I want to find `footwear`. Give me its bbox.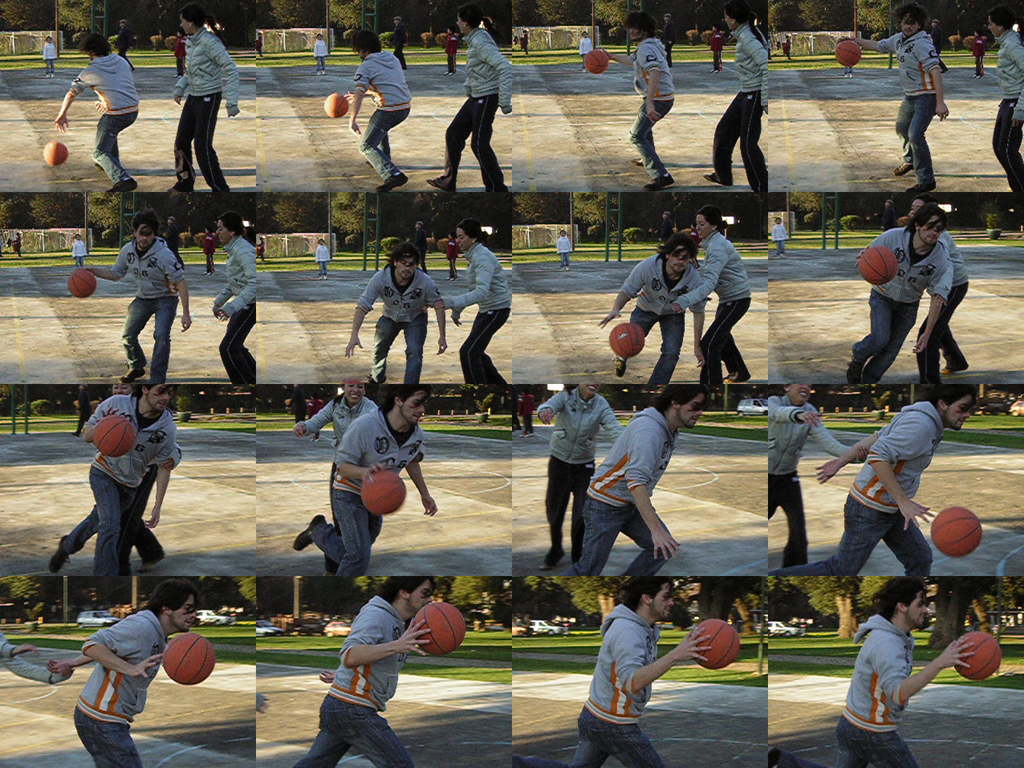
bbox=[703, 171, 725, 191].
